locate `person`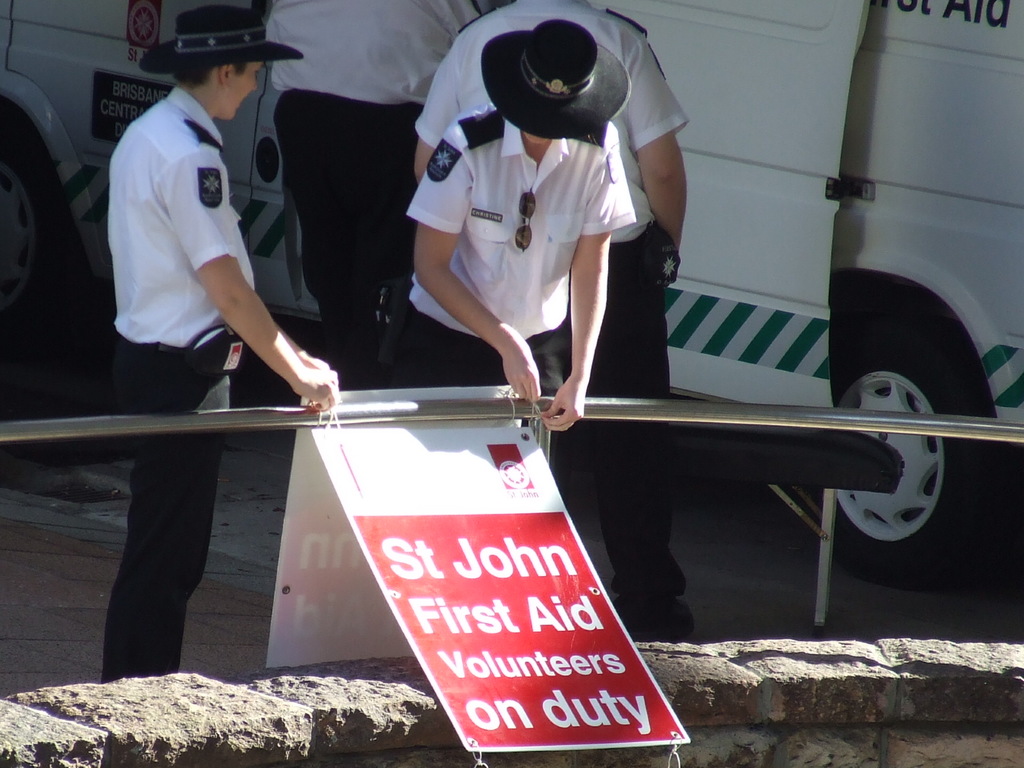
392,16,639,428
